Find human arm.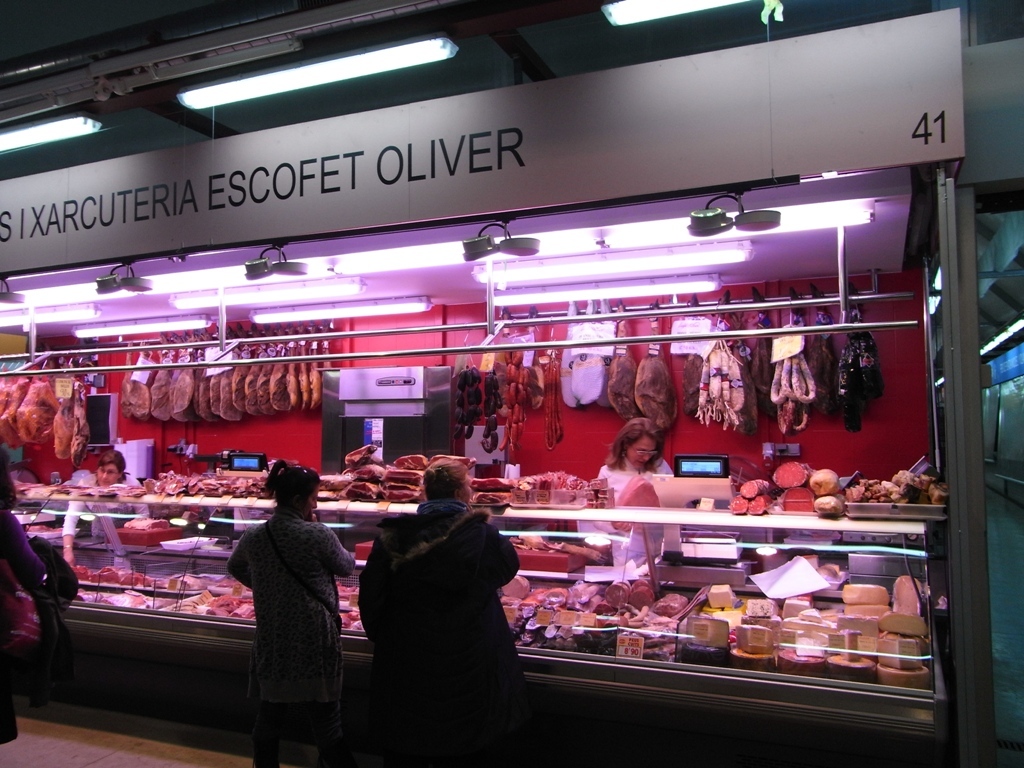
594 514 631 534.
